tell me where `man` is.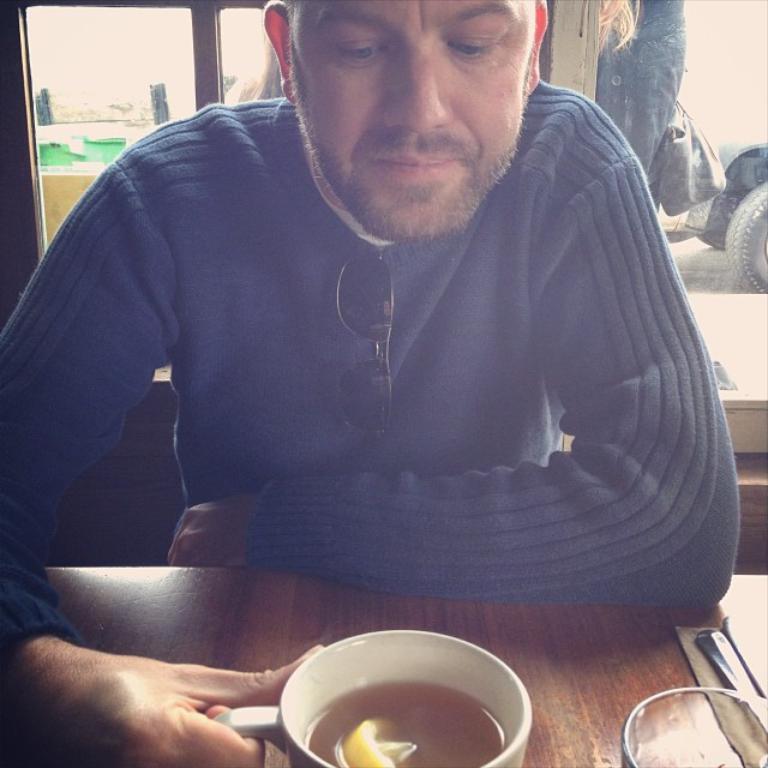
`man` is at (0,0,743,767).
